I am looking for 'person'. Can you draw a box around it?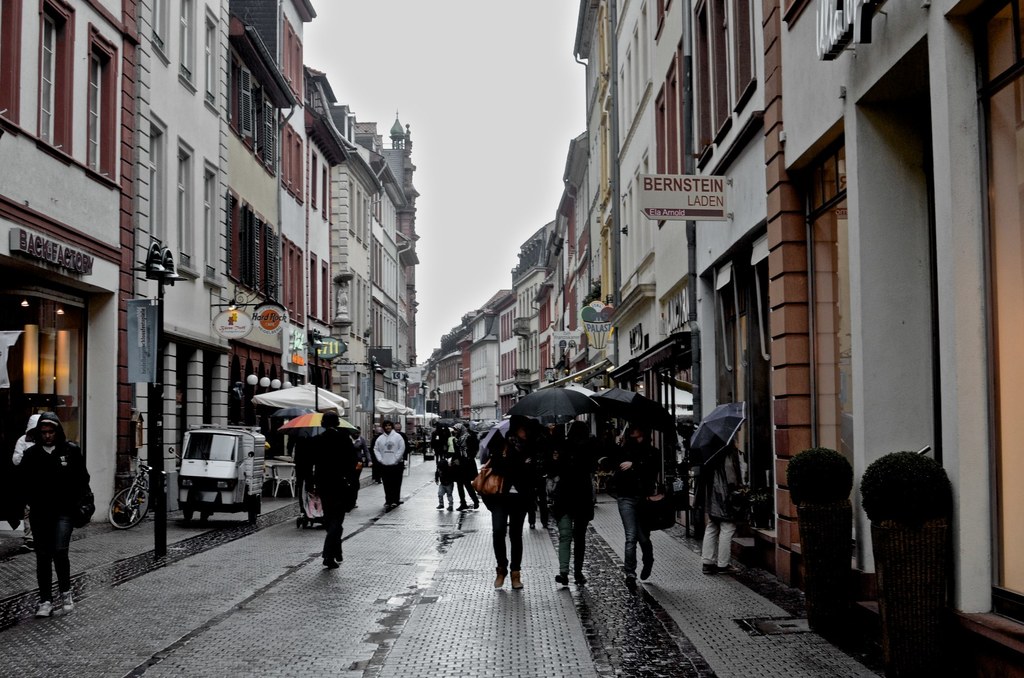
Sure, the bounding box is {"x1": 617, "y1": 417, "x2": 668, "y2": 569}.
